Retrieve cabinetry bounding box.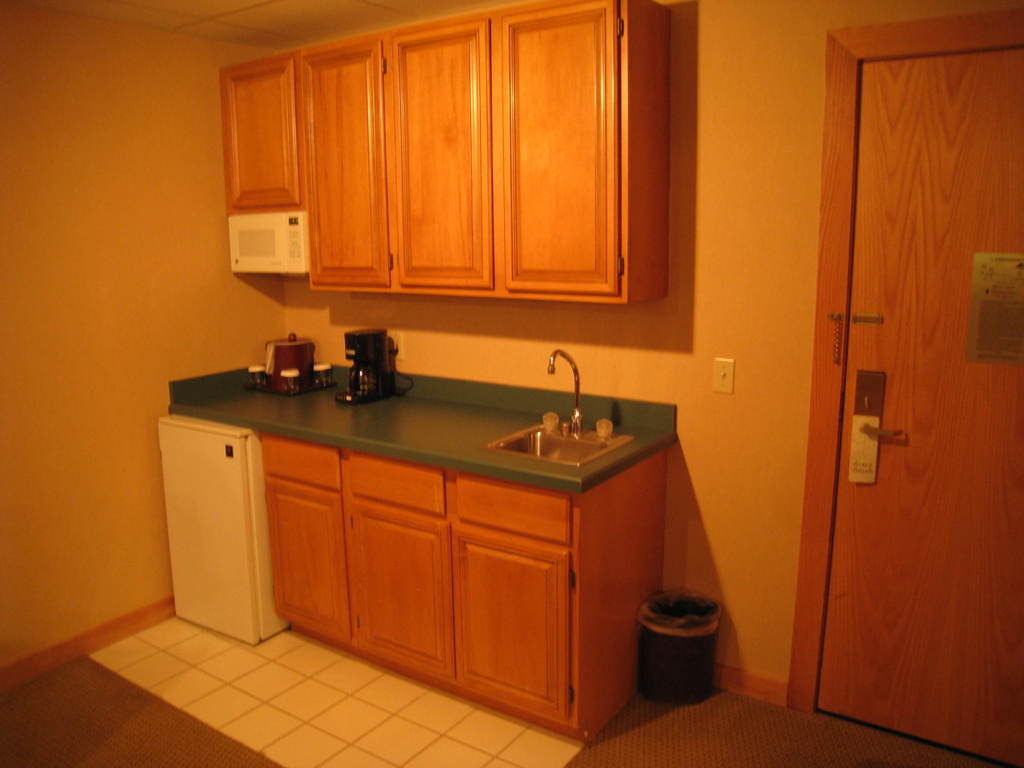
Bounding box: BBox(396, 3, 504, 295).
